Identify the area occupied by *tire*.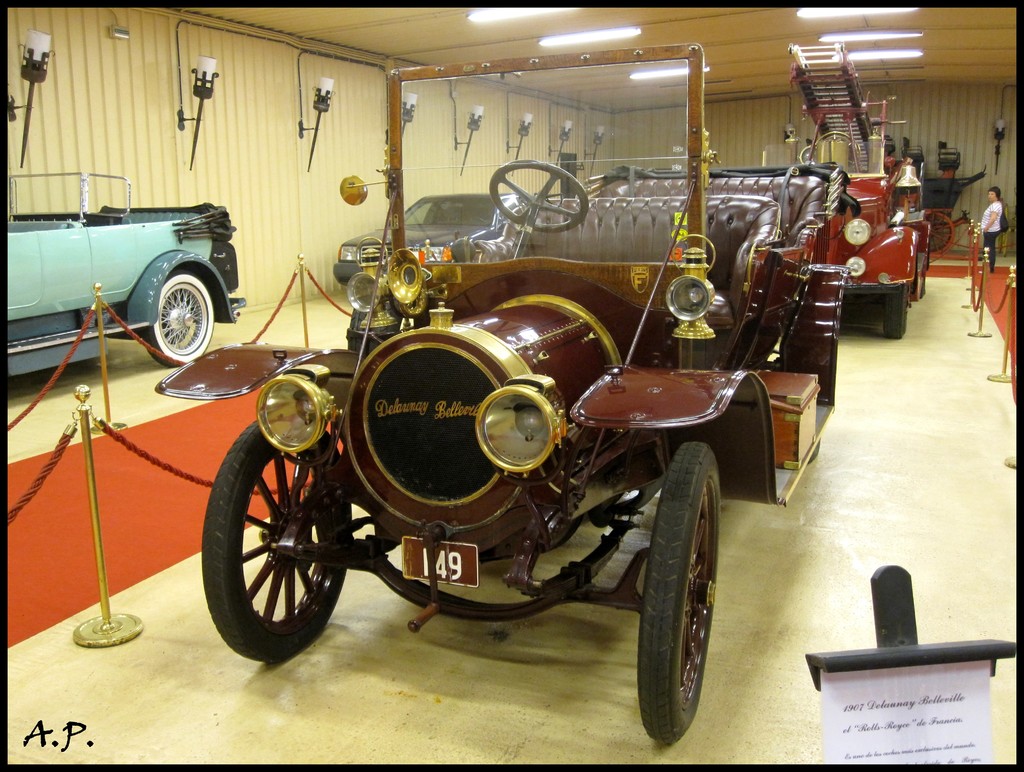
Area: 139/274/217/365.
